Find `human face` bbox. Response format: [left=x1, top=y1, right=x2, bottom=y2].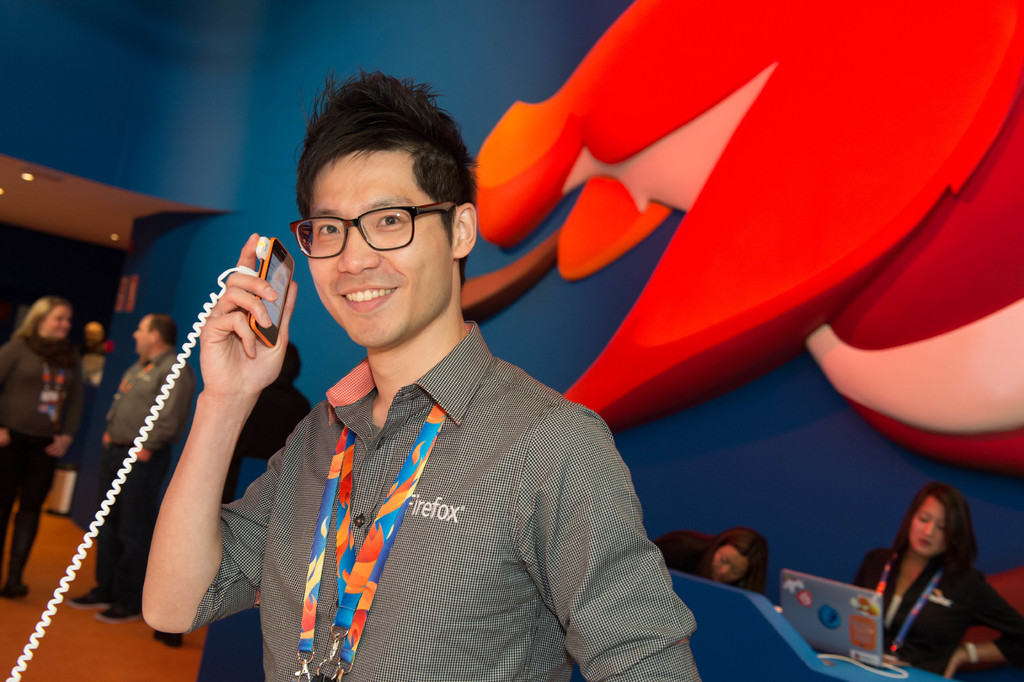
[left=302, top=150, right=448, bottom=351].
